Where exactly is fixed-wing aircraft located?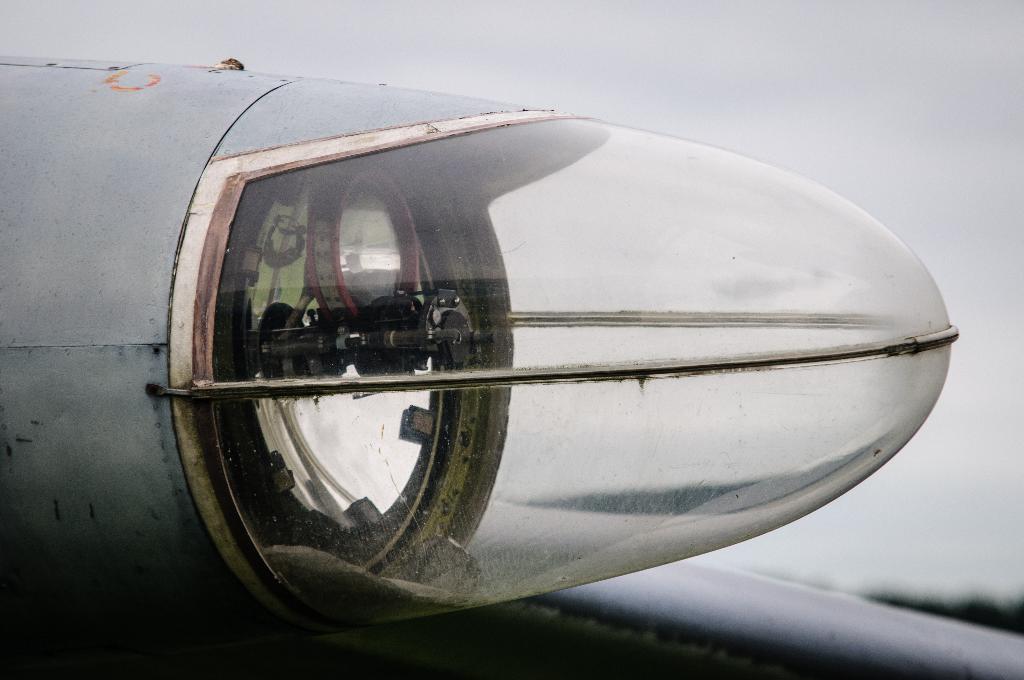
Its bounding box is crop(0, 56, 1023, 679).
